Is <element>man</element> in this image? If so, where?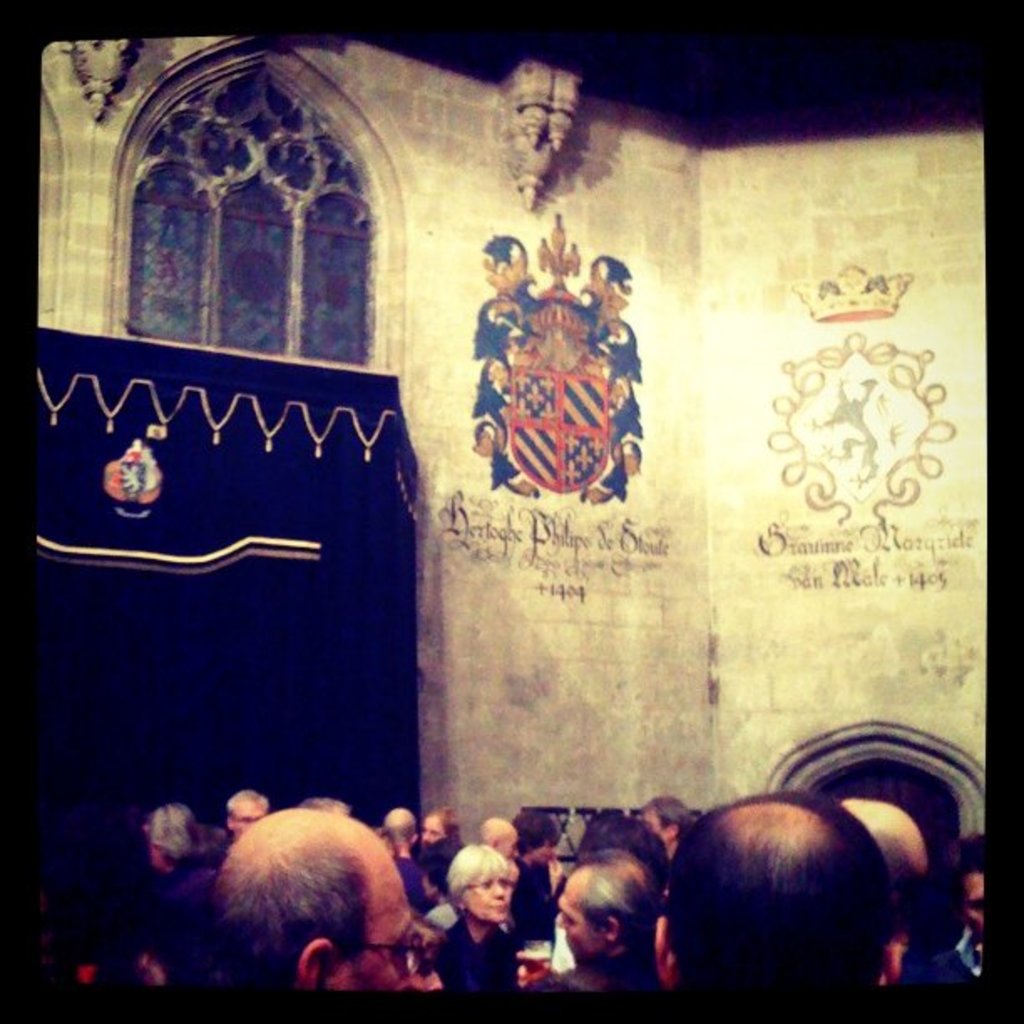
Yes, at region(646, 786, 907, 997).
